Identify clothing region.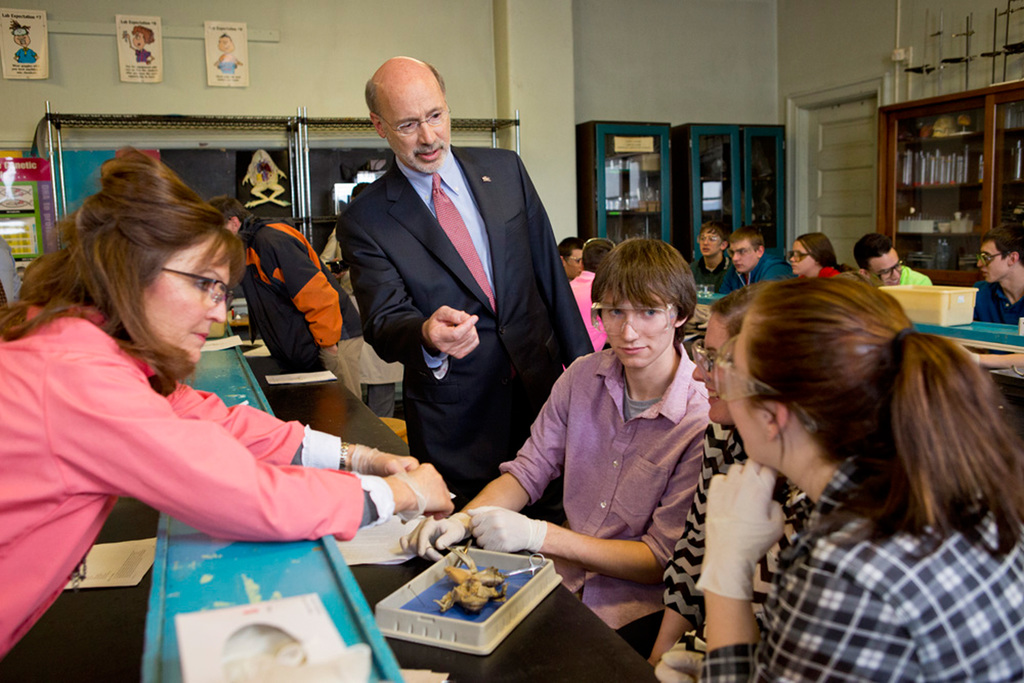
Region: [x1=683, y1=250, x2=745, y2=291].
